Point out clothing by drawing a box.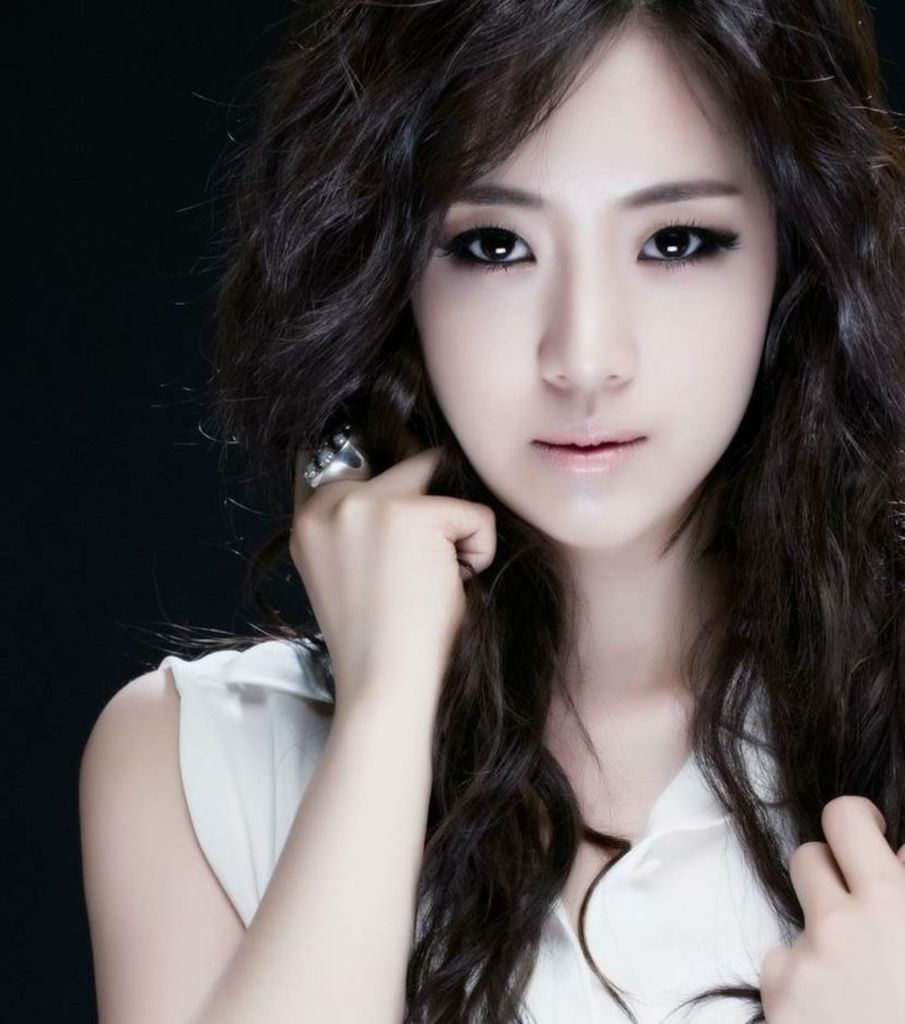
l=162, t=624, r=803, b=1023.
